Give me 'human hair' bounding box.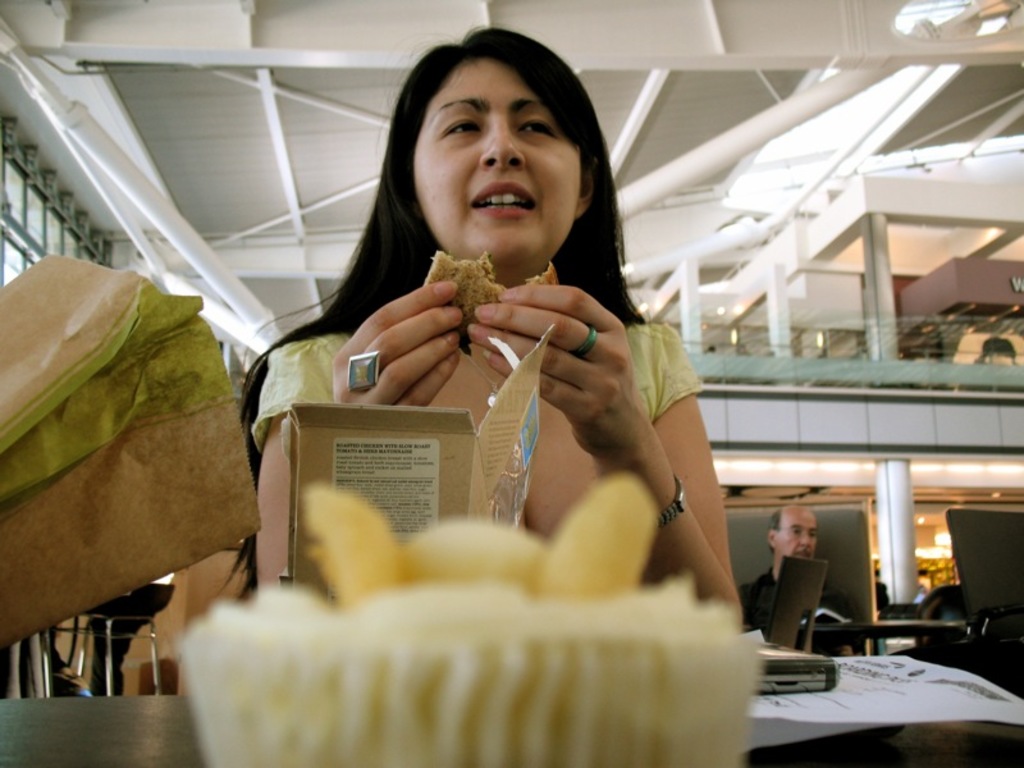
(x1=300, y1=52, x2=641, y2=379).
